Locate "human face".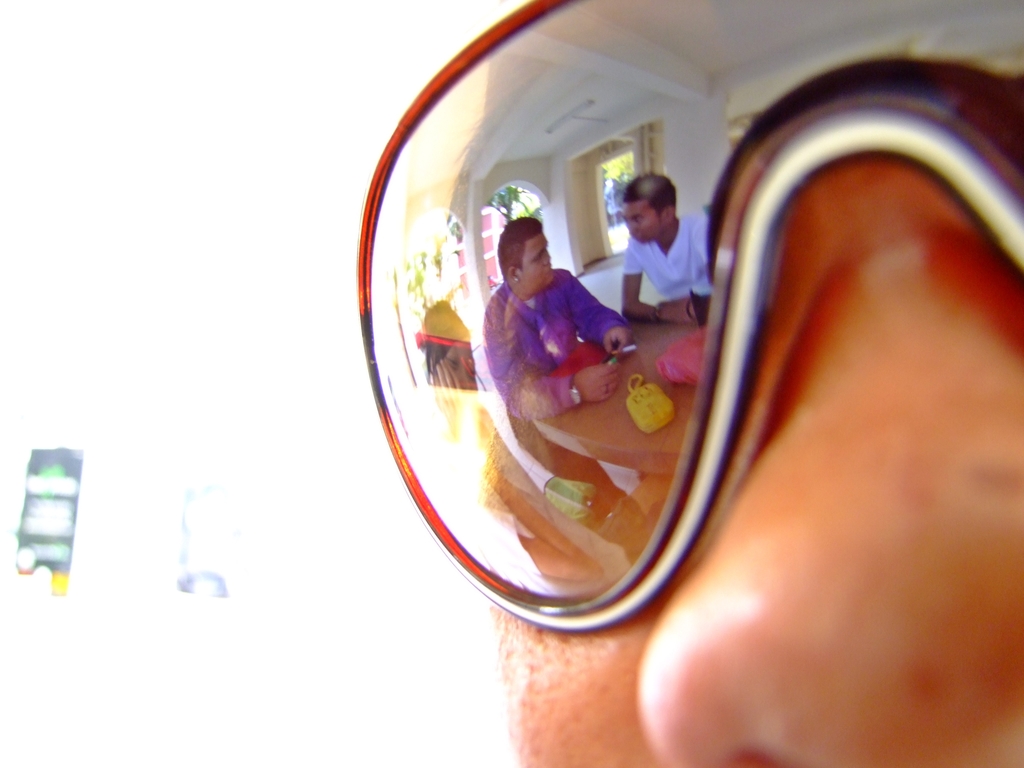
Bounding box: 356,0,1023,767.
